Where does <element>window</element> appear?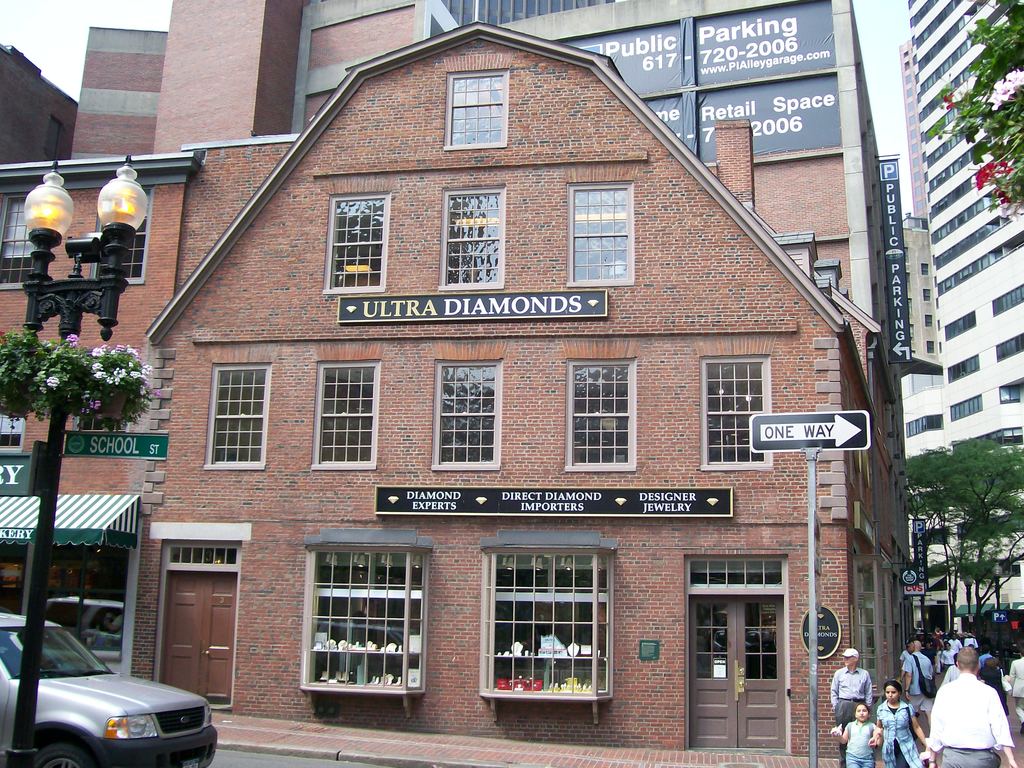
Appears at crop(902, 56, 911, 70).
